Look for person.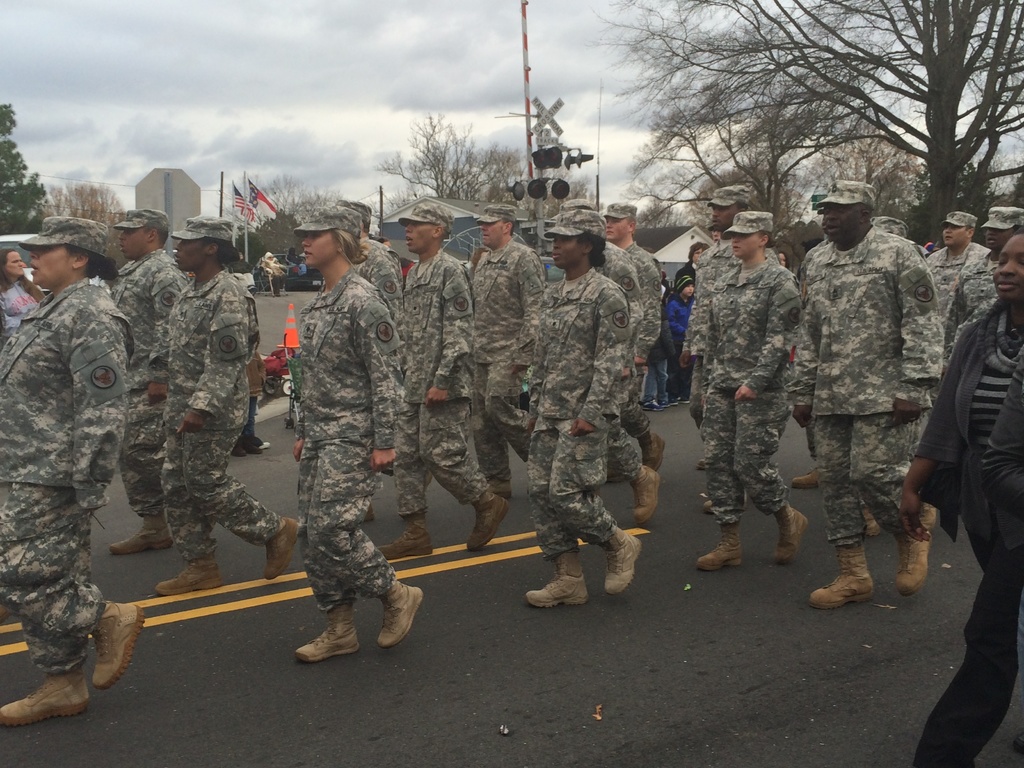
Found: x1=472, y1=207, x2=556, y2=490.
